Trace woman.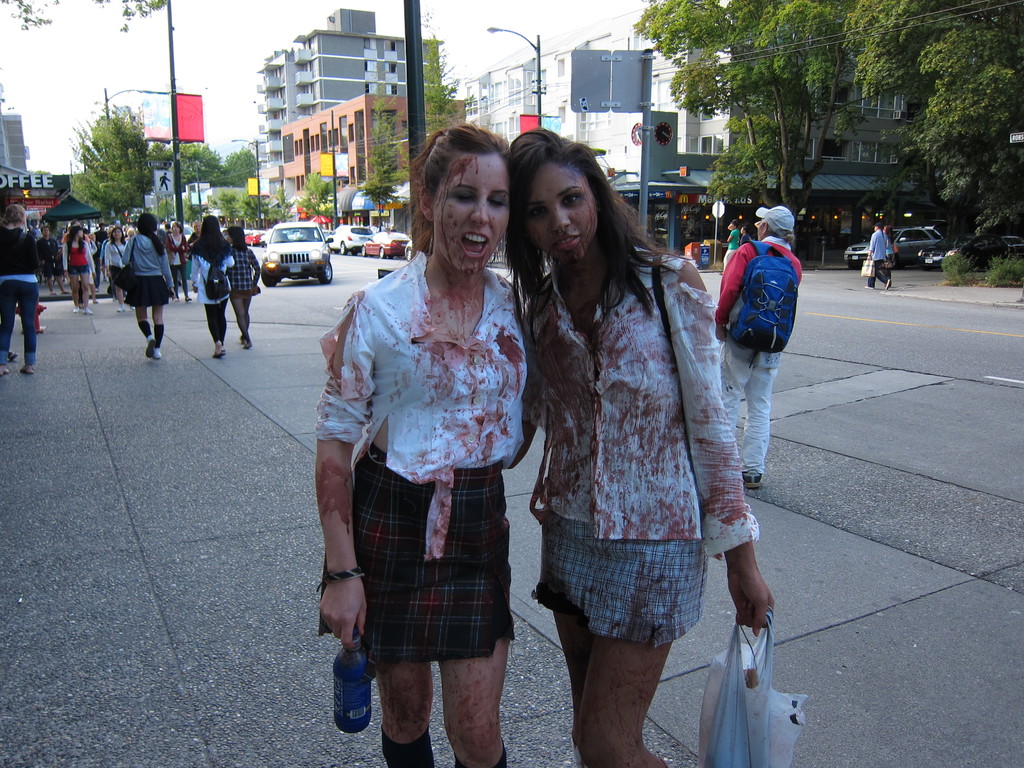
Traced to (left=103, top=229, right=124, bottom=304).
